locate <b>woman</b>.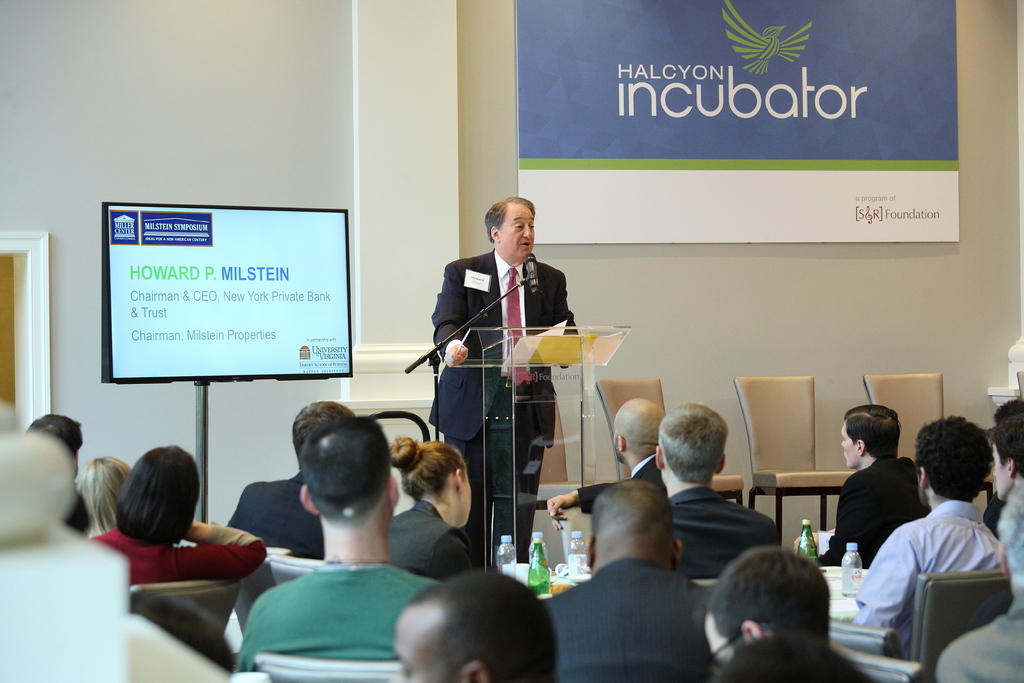
Bounding box: region(81, 445, 243, 591).
